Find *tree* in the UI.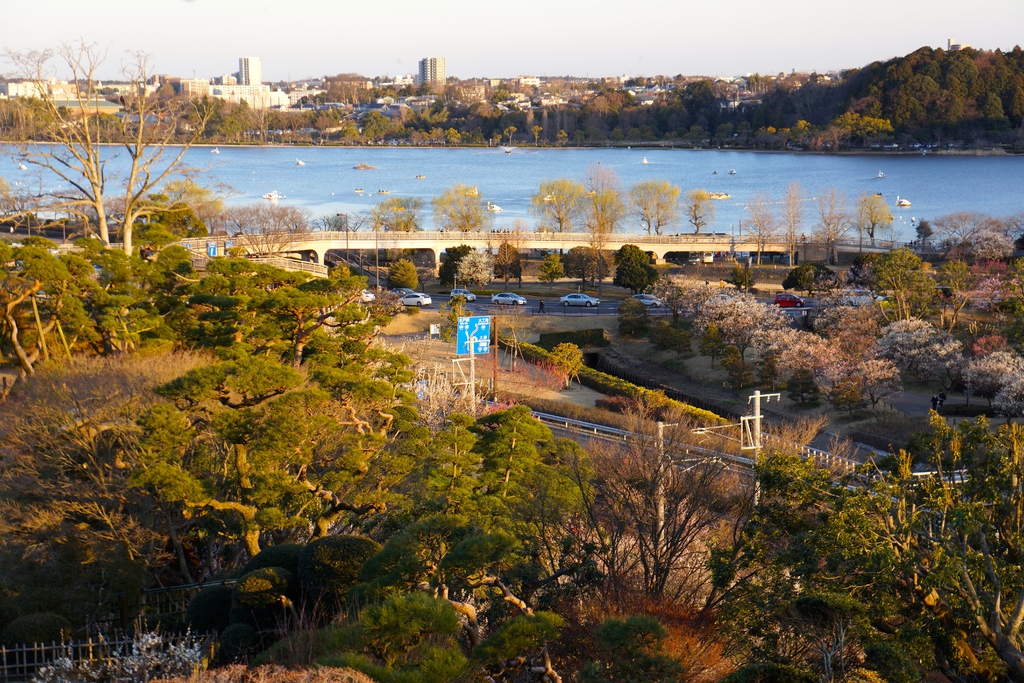
UI element at {"left": 737, "top": 188, "right": 776, "bottom": 263}.
